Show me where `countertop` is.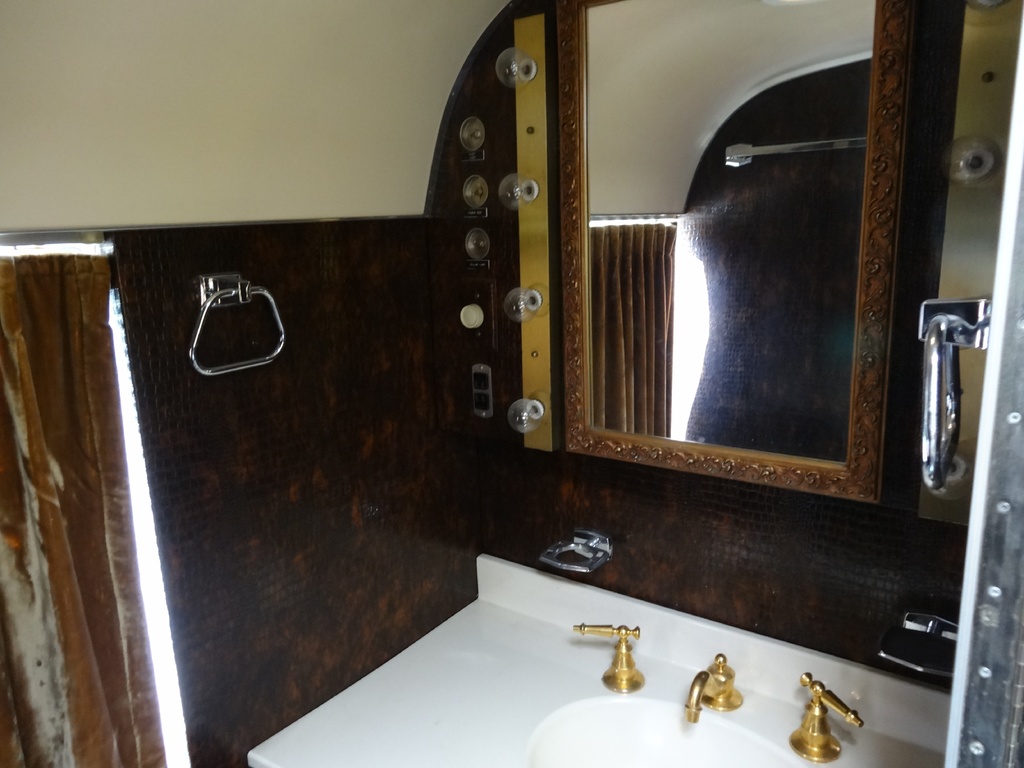
`countertop` is at bbox(239, 459, 959, 767).
